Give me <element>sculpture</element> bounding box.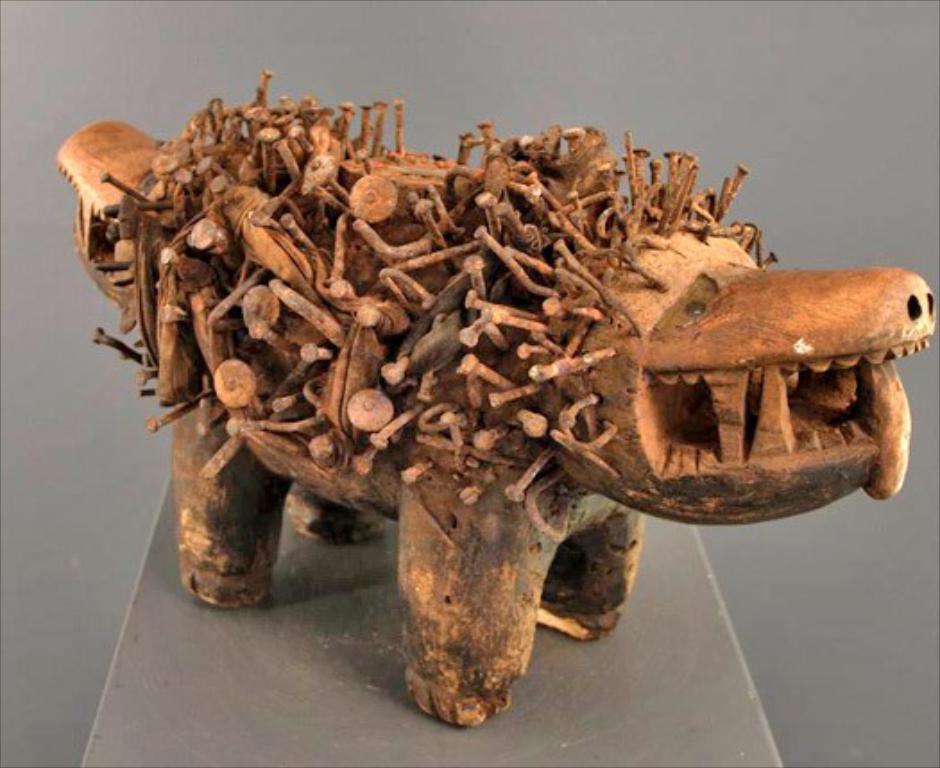
box=[59, 73, 938, 721].
